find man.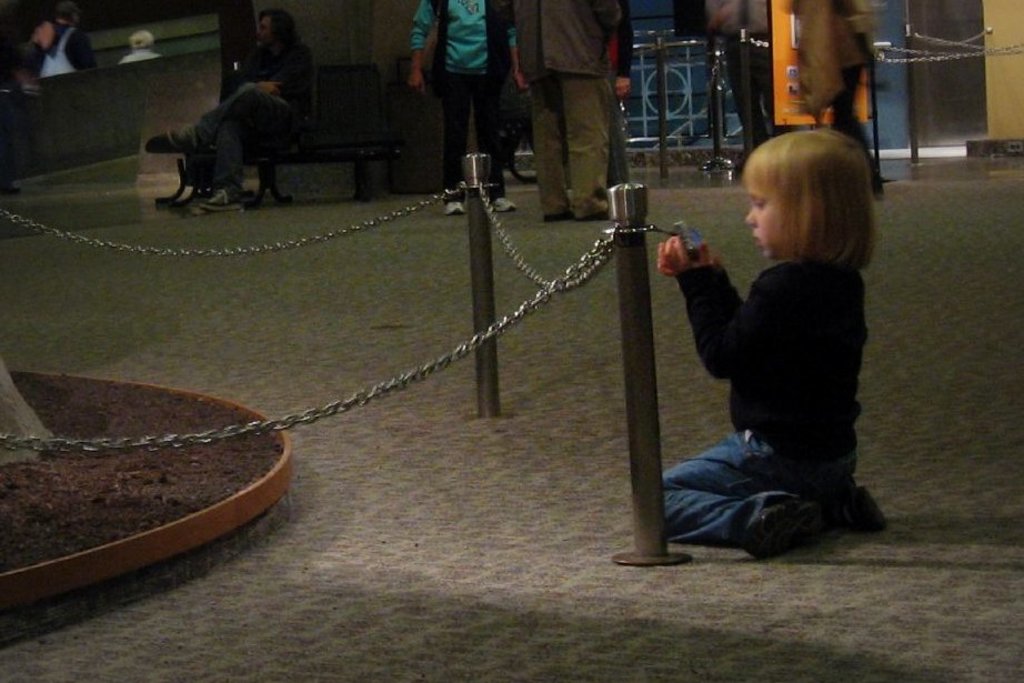
bbox(510, 0, 626, 228).
